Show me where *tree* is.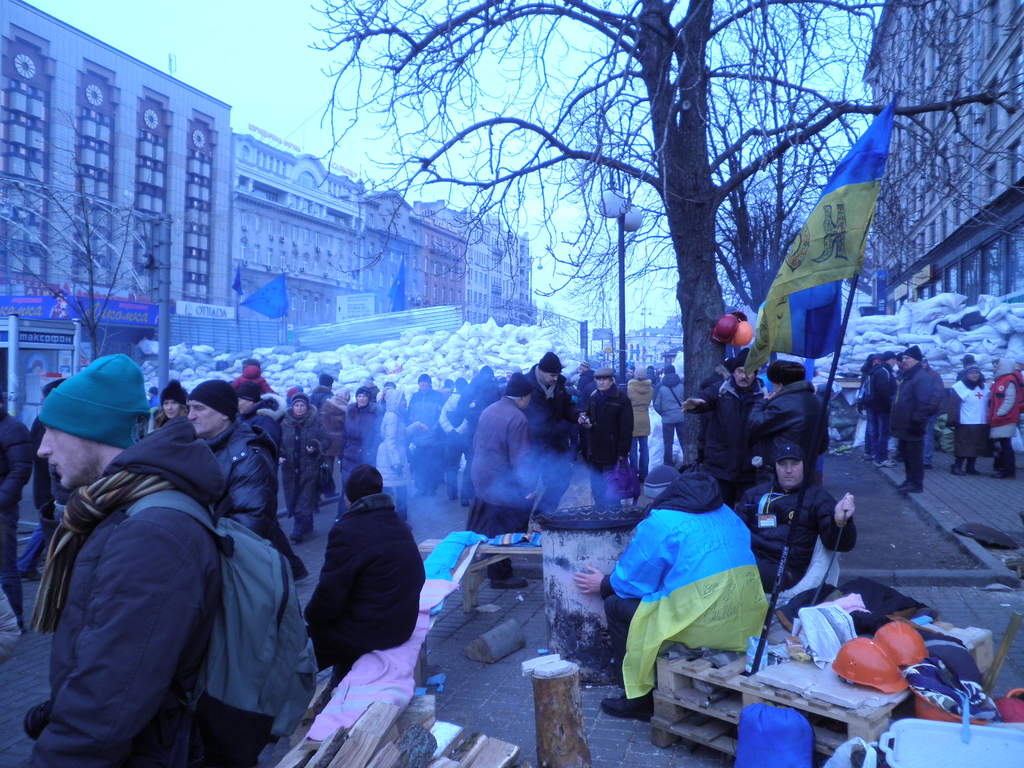
*tree* is at BBox(305, 0, 1023, 463).
